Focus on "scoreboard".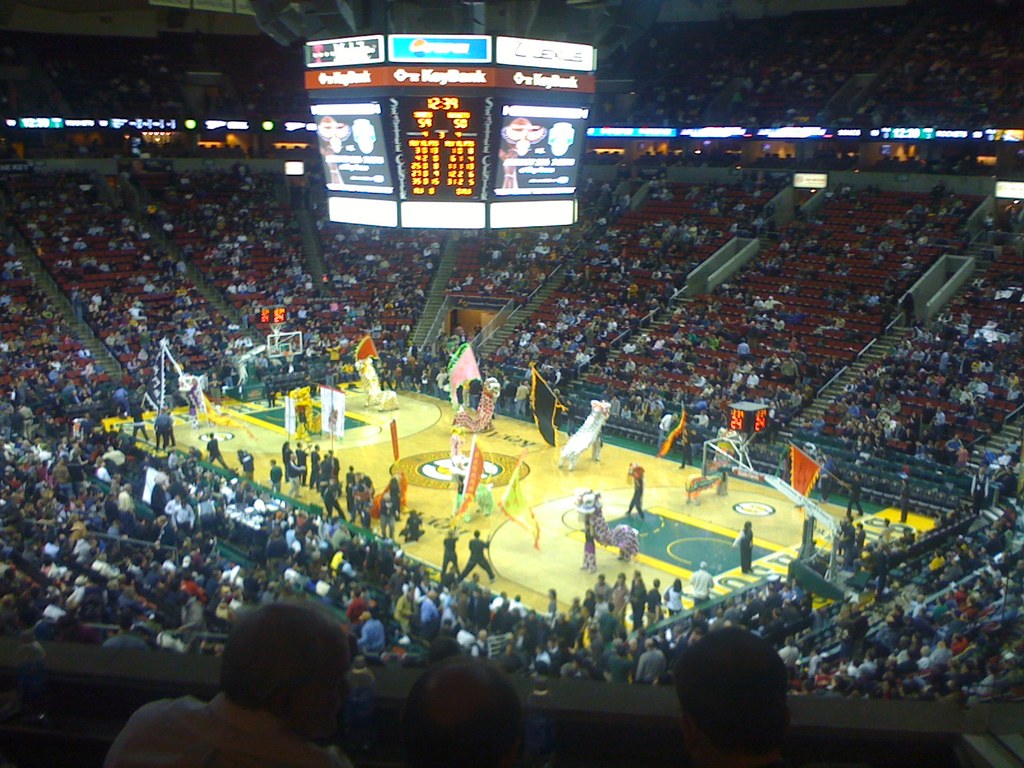
Focused at region(308, 33, 600, 231).
